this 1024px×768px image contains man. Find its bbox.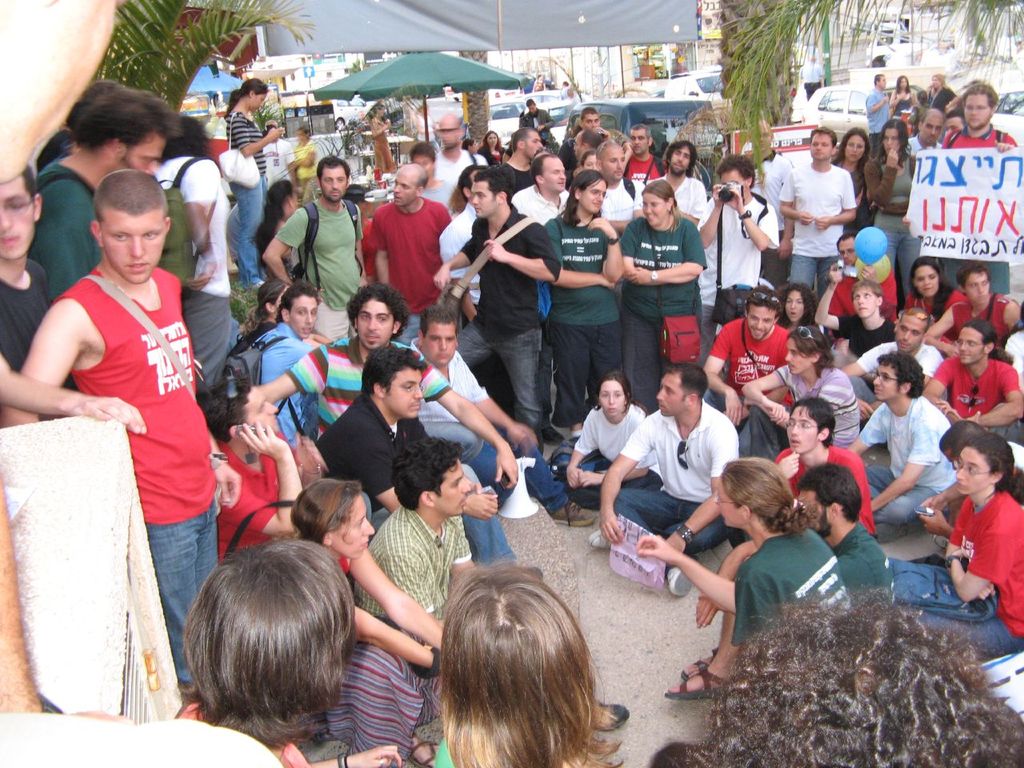
[x1=306, y1=328, x2=516, y2=550].
